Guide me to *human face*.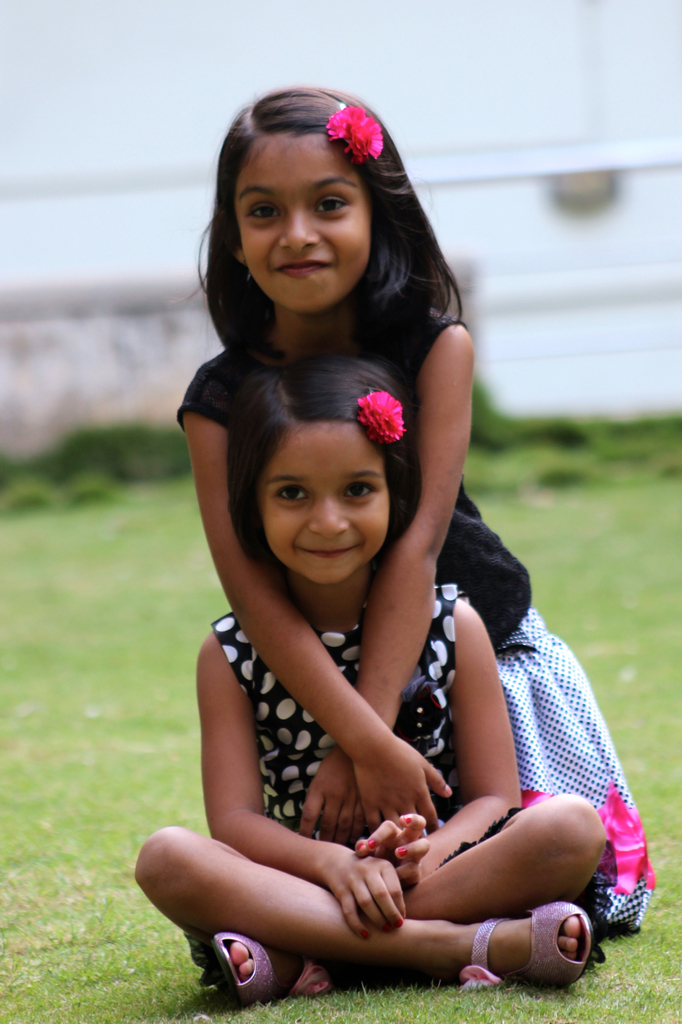
Guidance: pyautogui.locateOnScreen(265, 415, 393, 586).
